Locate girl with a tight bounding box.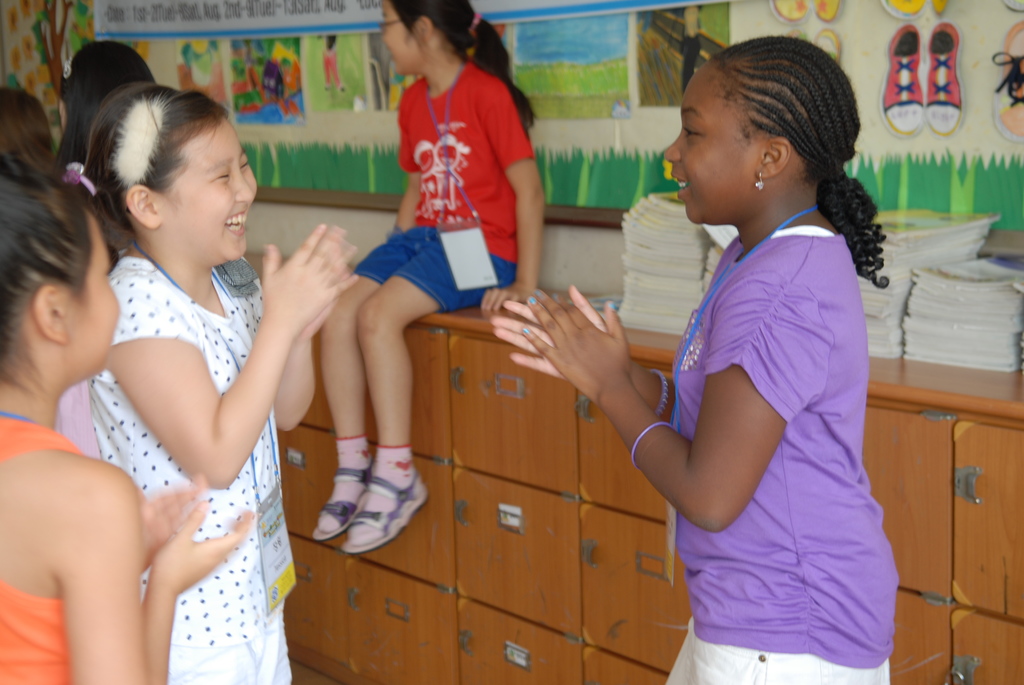
detection(6, 150, 255, 684).
